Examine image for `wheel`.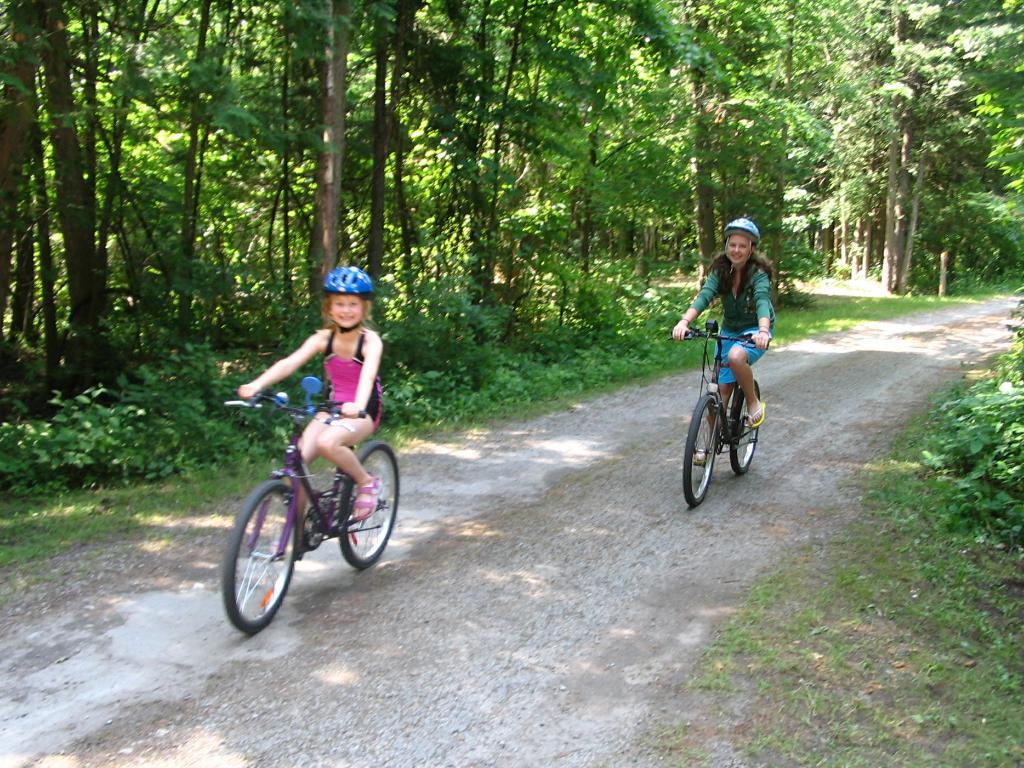
Examination result: [682,386,724,511].
